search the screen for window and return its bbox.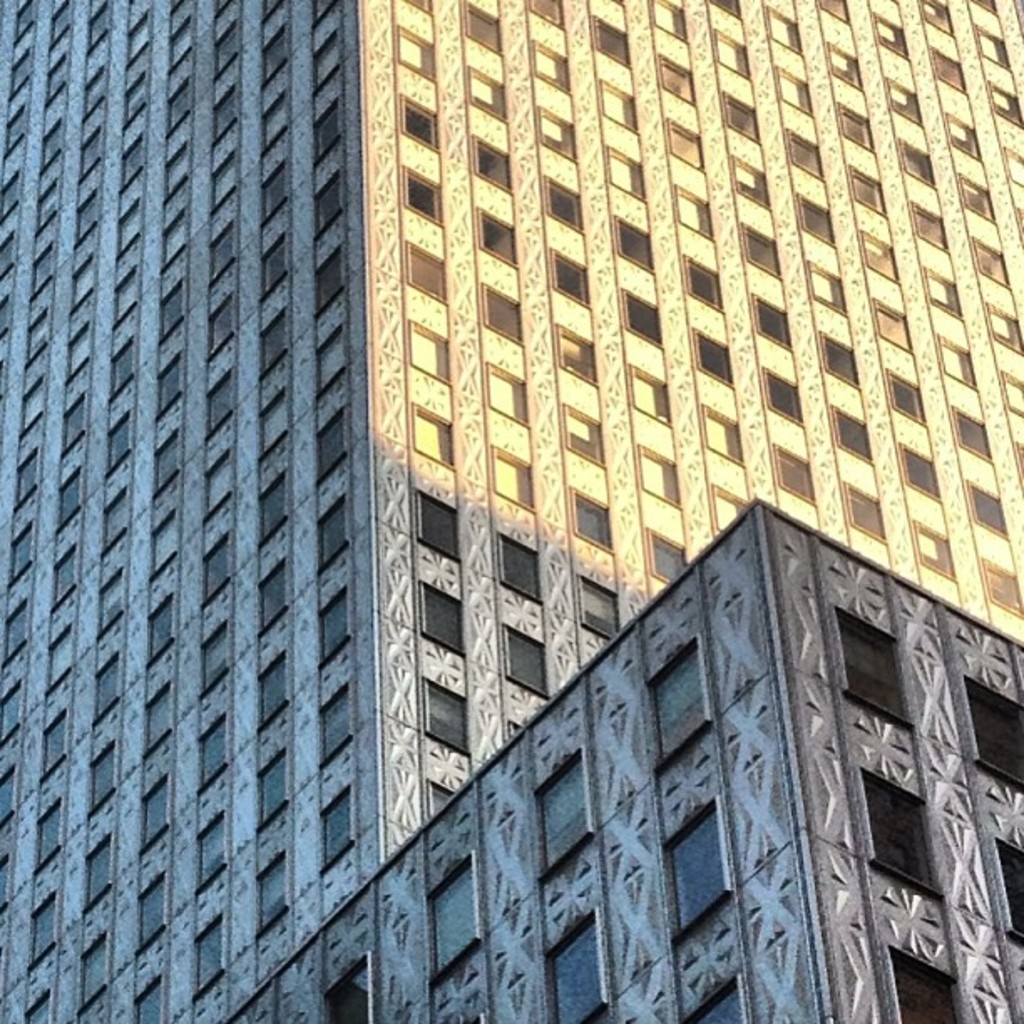
Found: [320,500,345,569].
